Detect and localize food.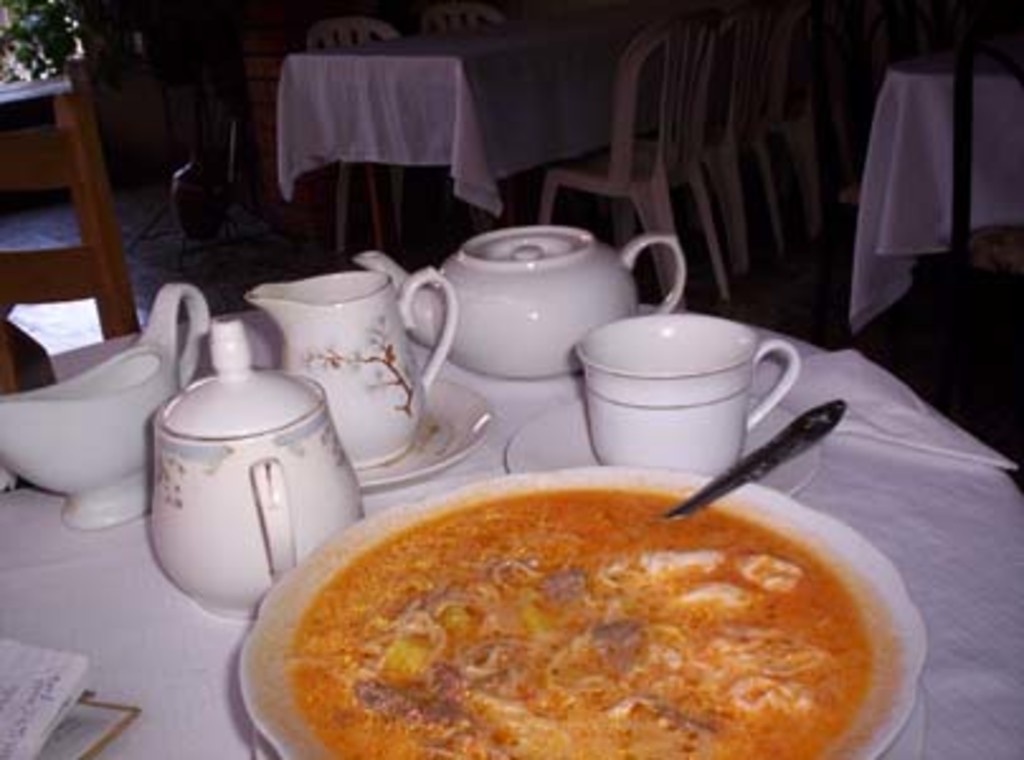
Localized at l=248, t=456, r=892, b=759.
